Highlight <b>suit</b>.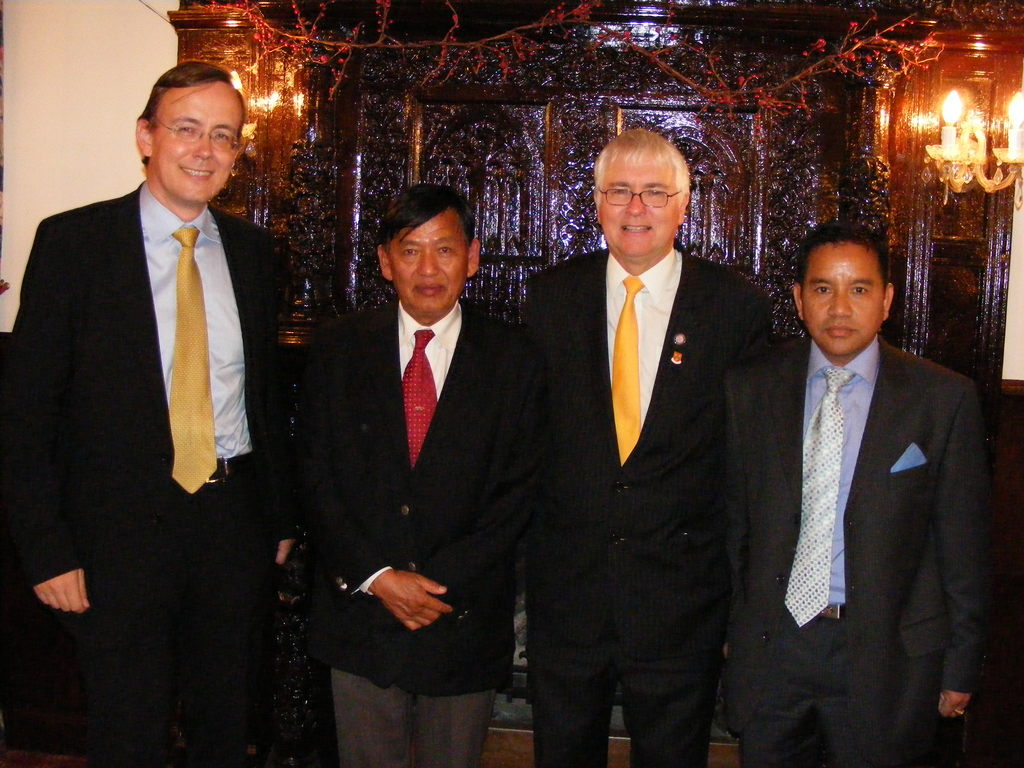
Highlighted region: <region>0, 177, 294, 765</region>.
